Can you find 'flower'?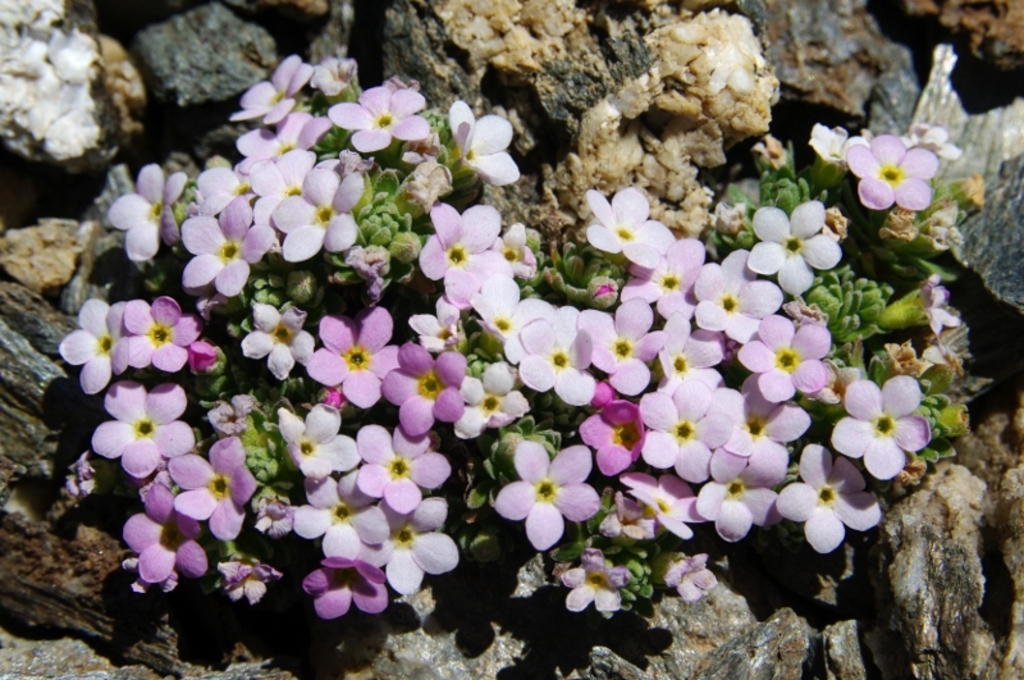
Yes, bounding box: rect(58, 298, 138, 388).
